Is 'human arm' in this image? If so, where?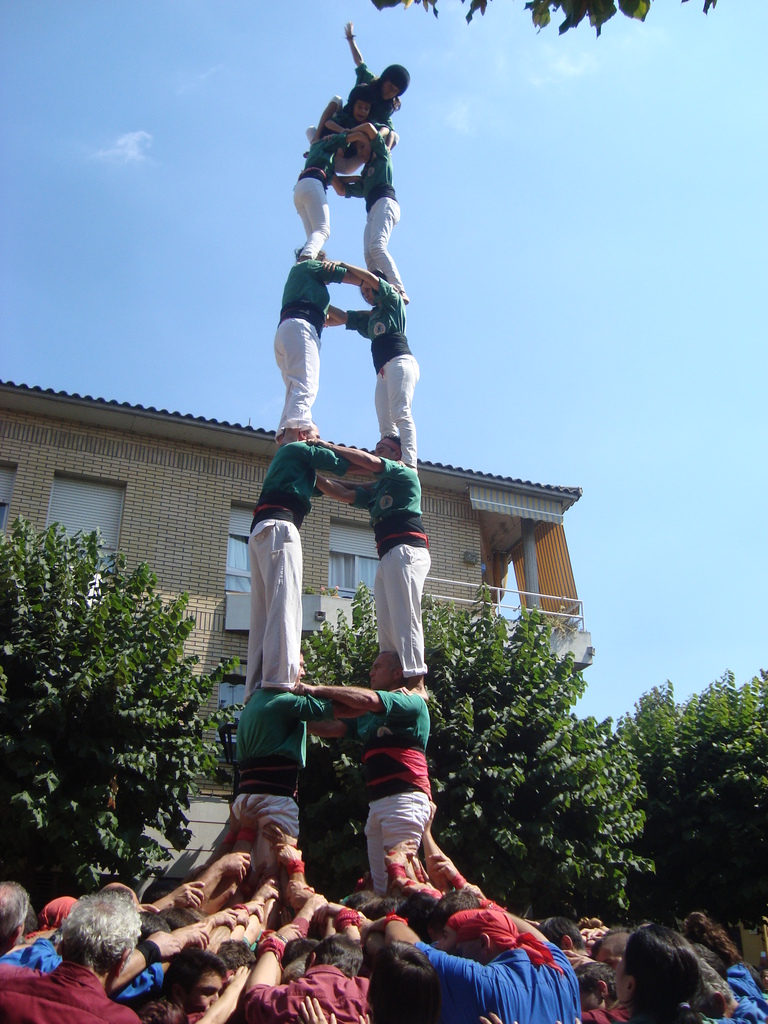
Yes, at <box>574,918,605,942</box>.
